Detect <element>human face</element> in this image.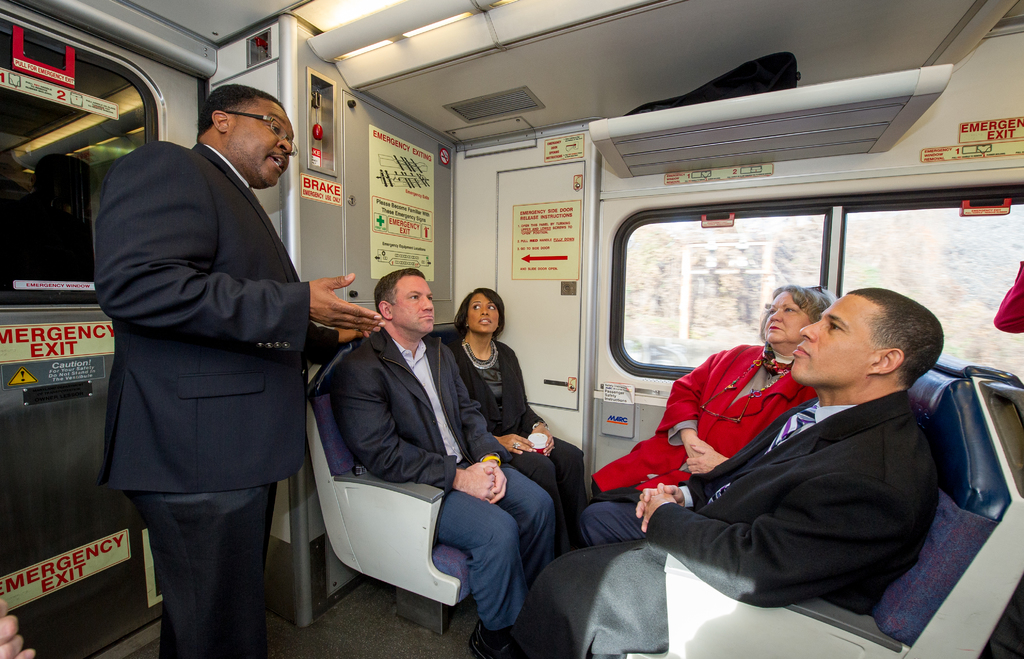
Detection: BBox(392, 281, 433, 329).
